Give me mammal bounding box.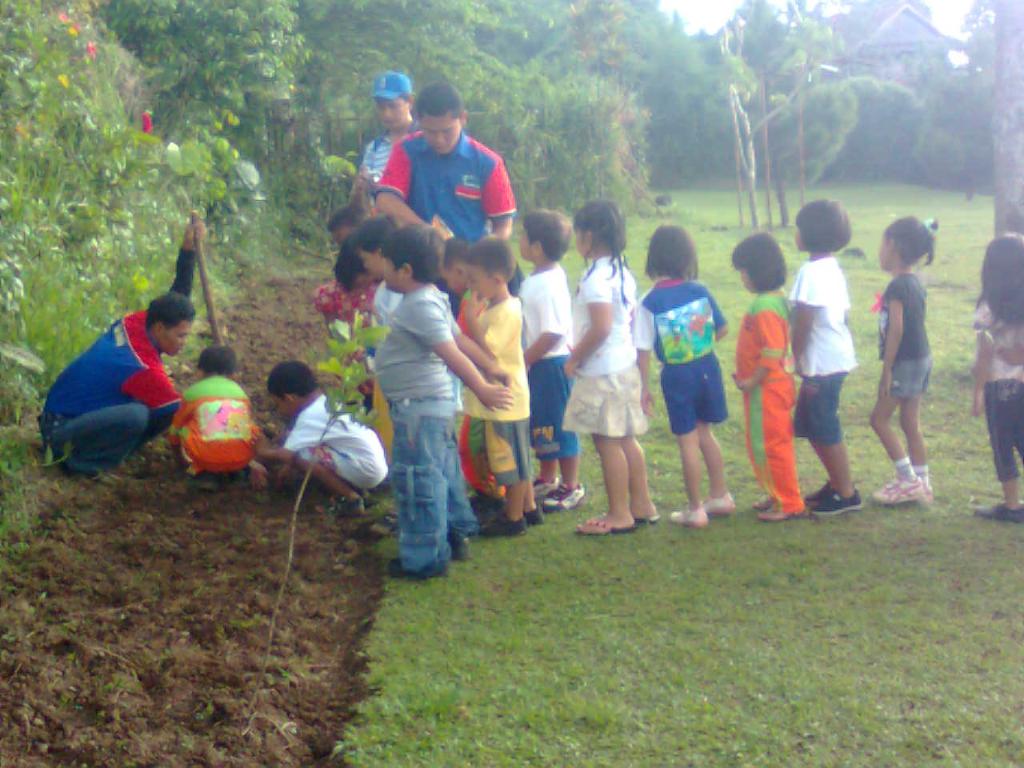
x1=39, y1=218, x2=210, y2=479.
